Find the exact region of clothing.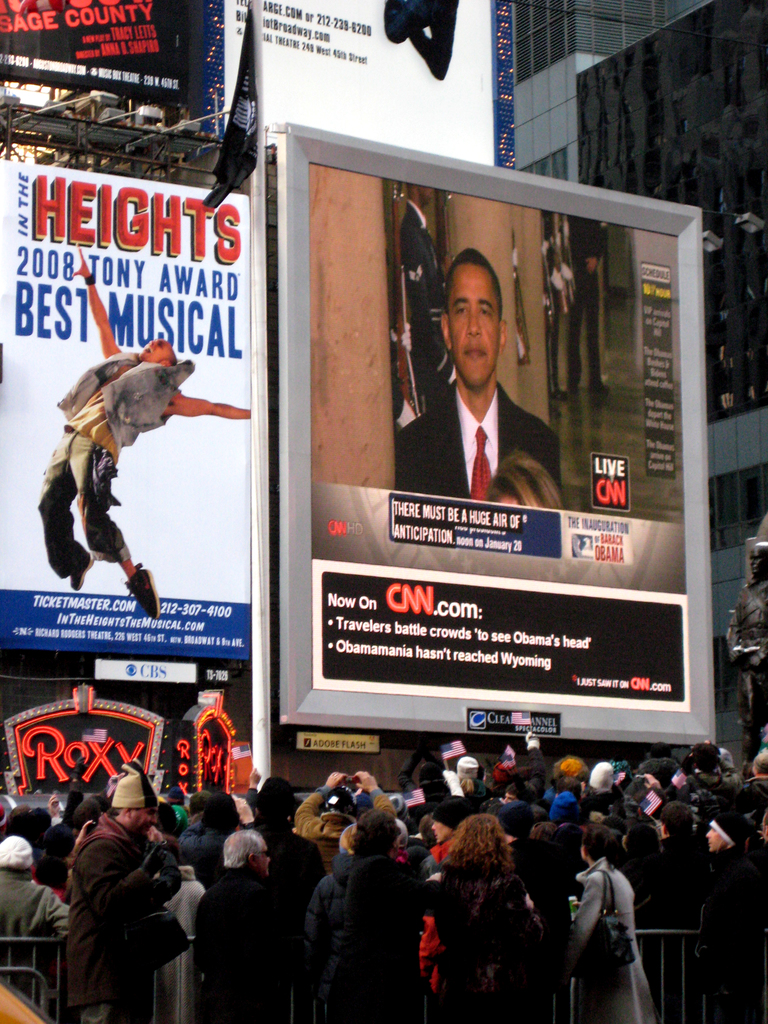
Exact region: [x1=393, y1=374, x2=563, y2=498].
